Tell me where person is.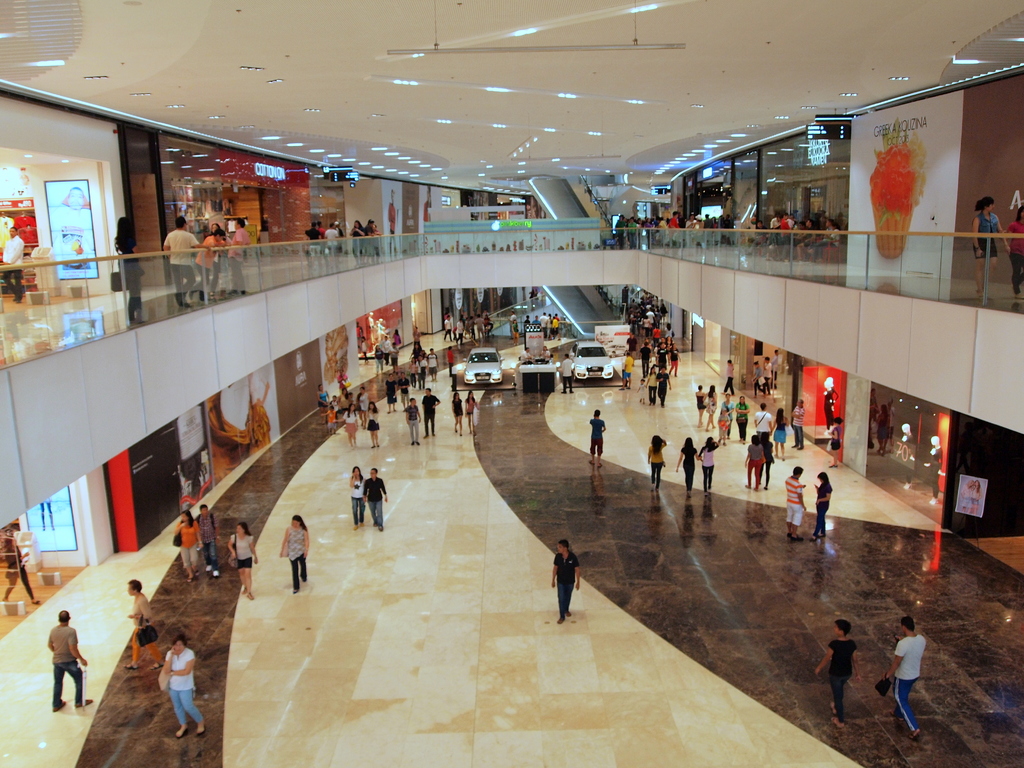
person is at [x1=463, y1=392, x2=476, y2=435].
